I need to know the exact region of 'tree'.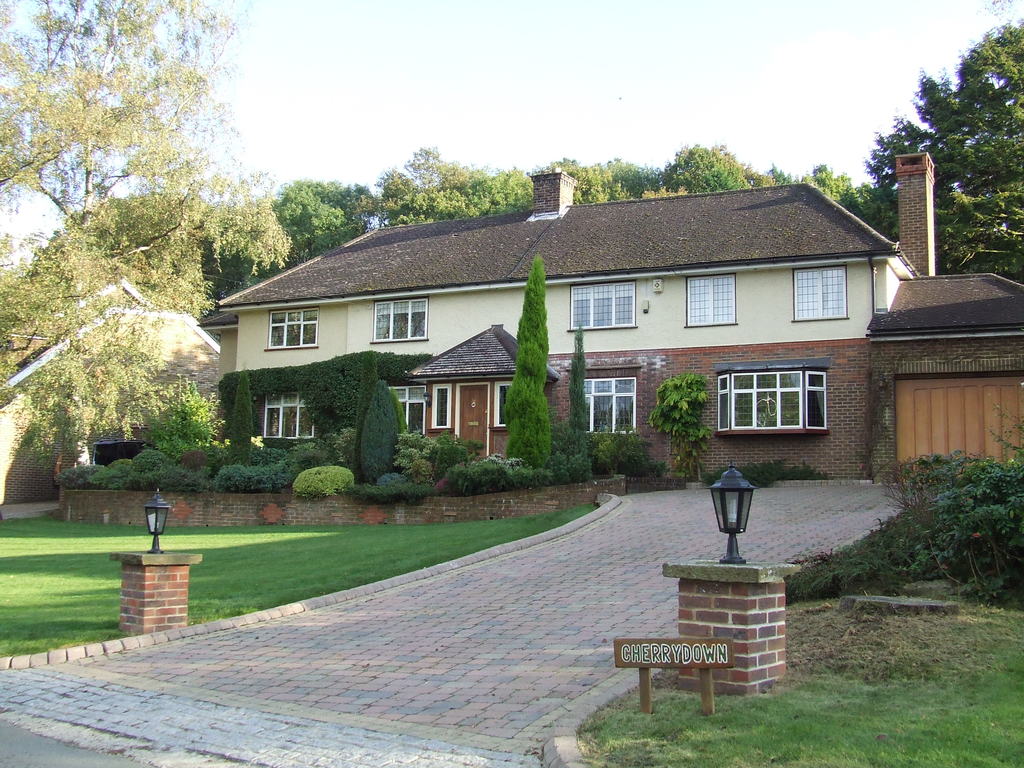
Region: pyautogui.locateOnScreen(504, 247, 556, 470).
